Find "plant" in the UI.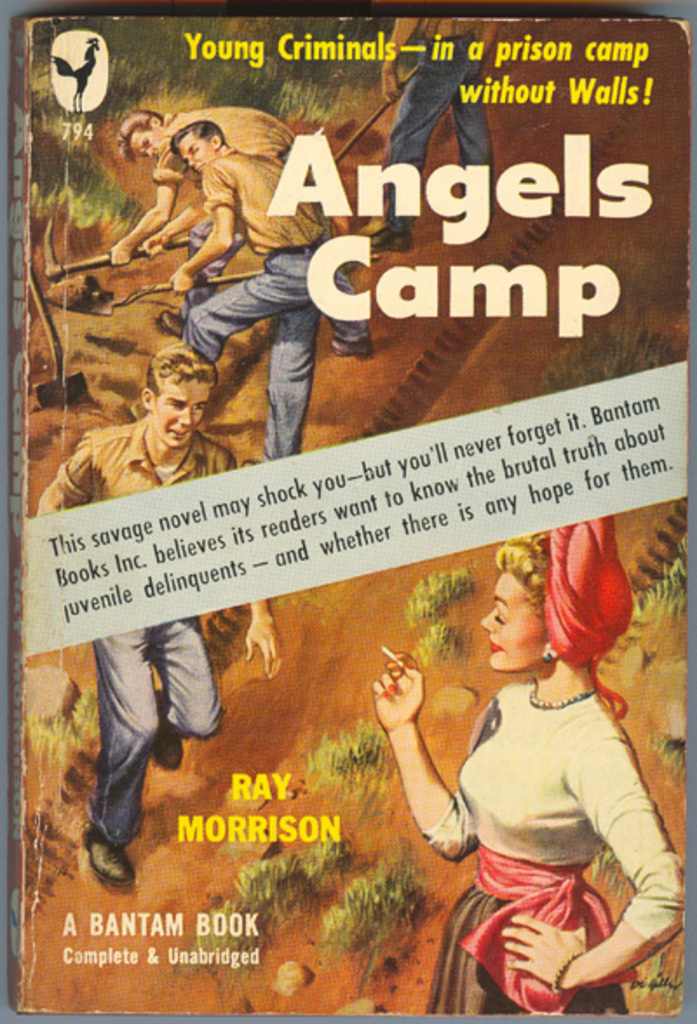
UI element at box(653, 733, 683, 780).
